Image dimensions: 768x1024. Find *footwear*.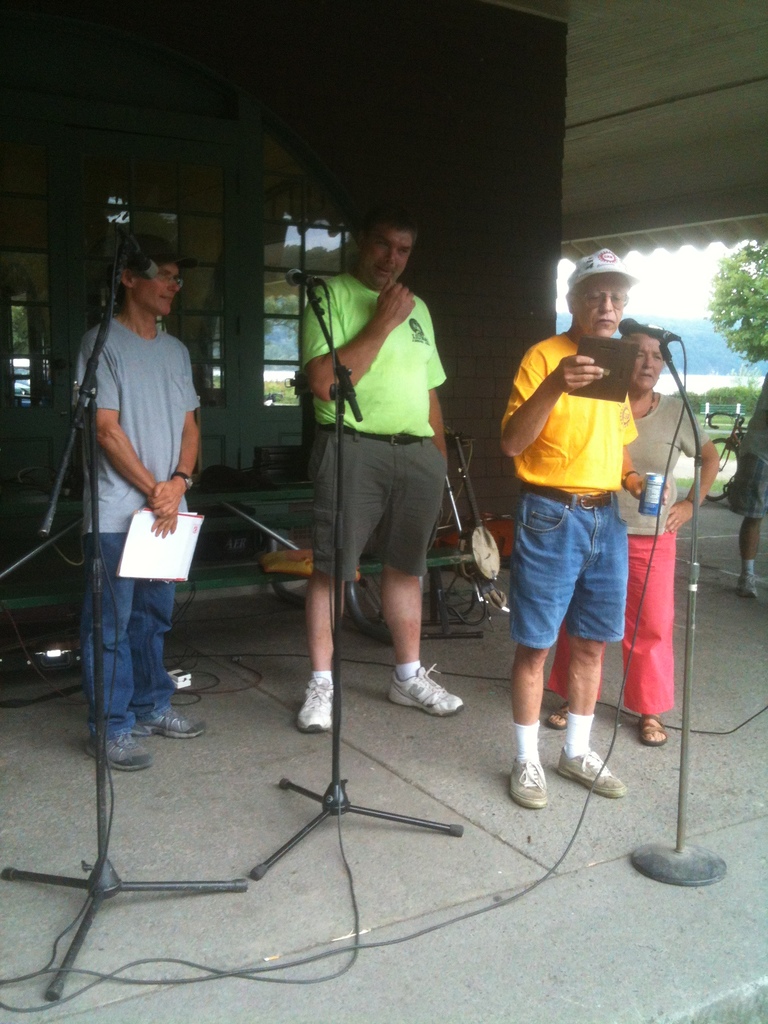
<box>505,758,550,807</box>.
